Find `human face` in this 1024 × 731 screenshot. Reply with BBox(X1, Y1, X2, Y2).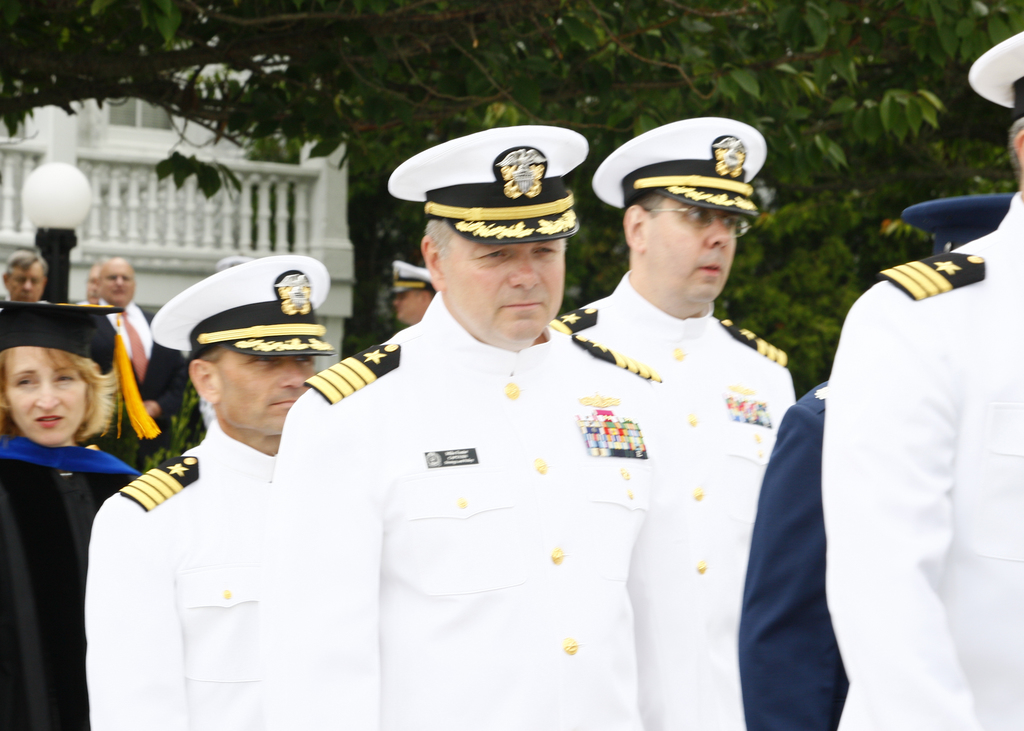
BBox(100, 263, 136, 304).
